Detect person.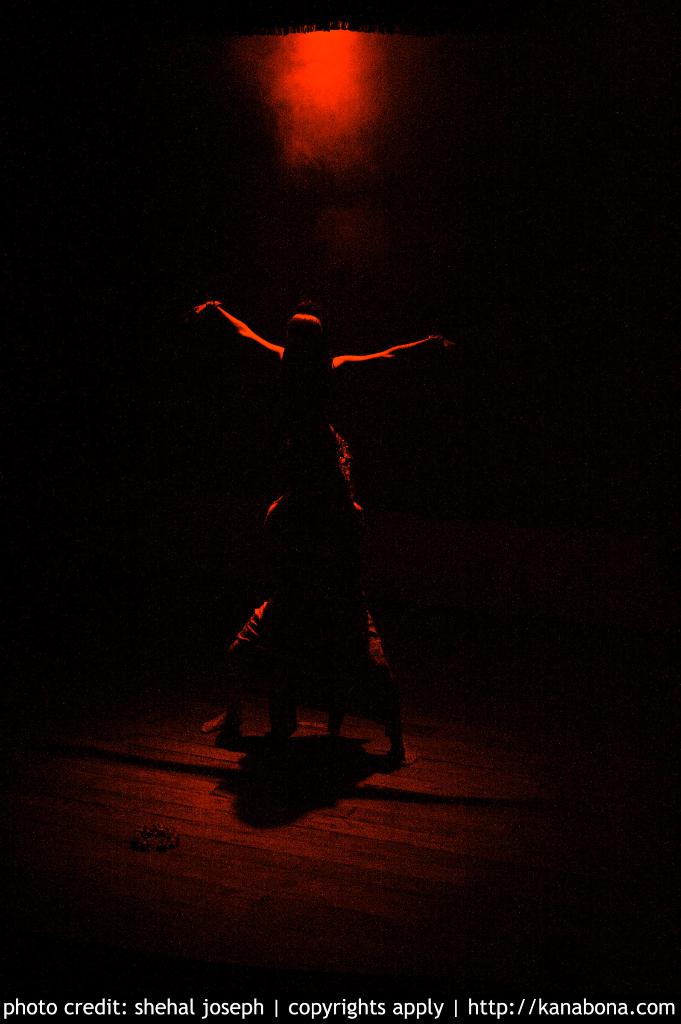
Detected at bbox=(204, 260, 427, 796).
